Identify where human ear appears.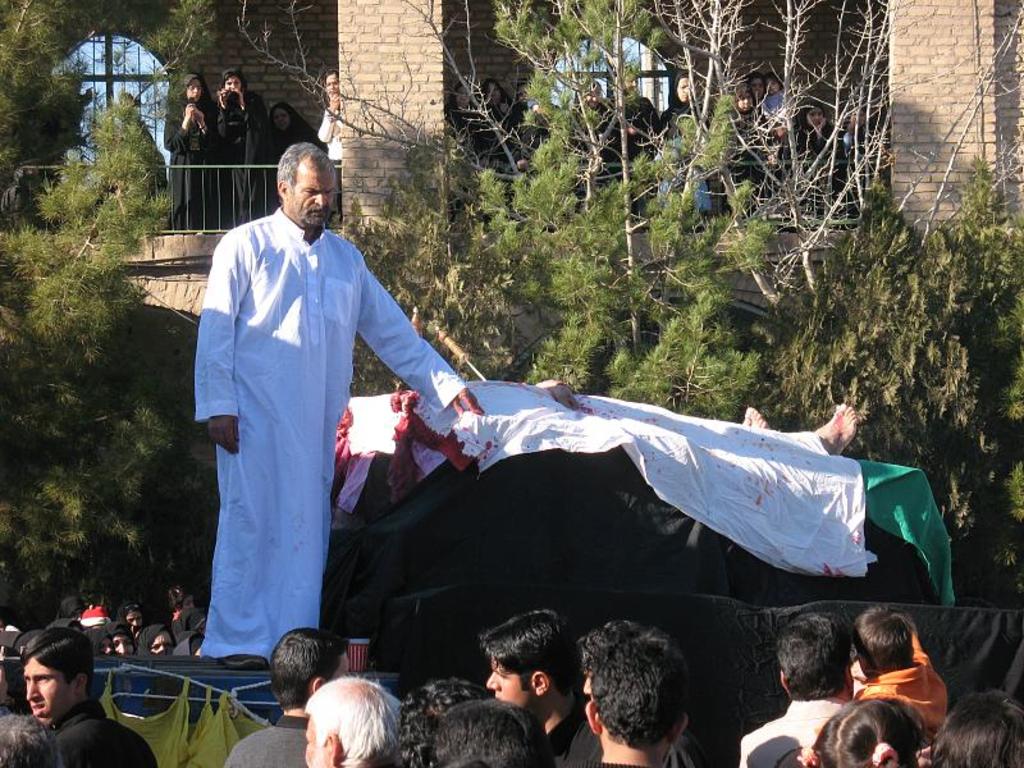
Appears at box(76, 673, 90, 700).
